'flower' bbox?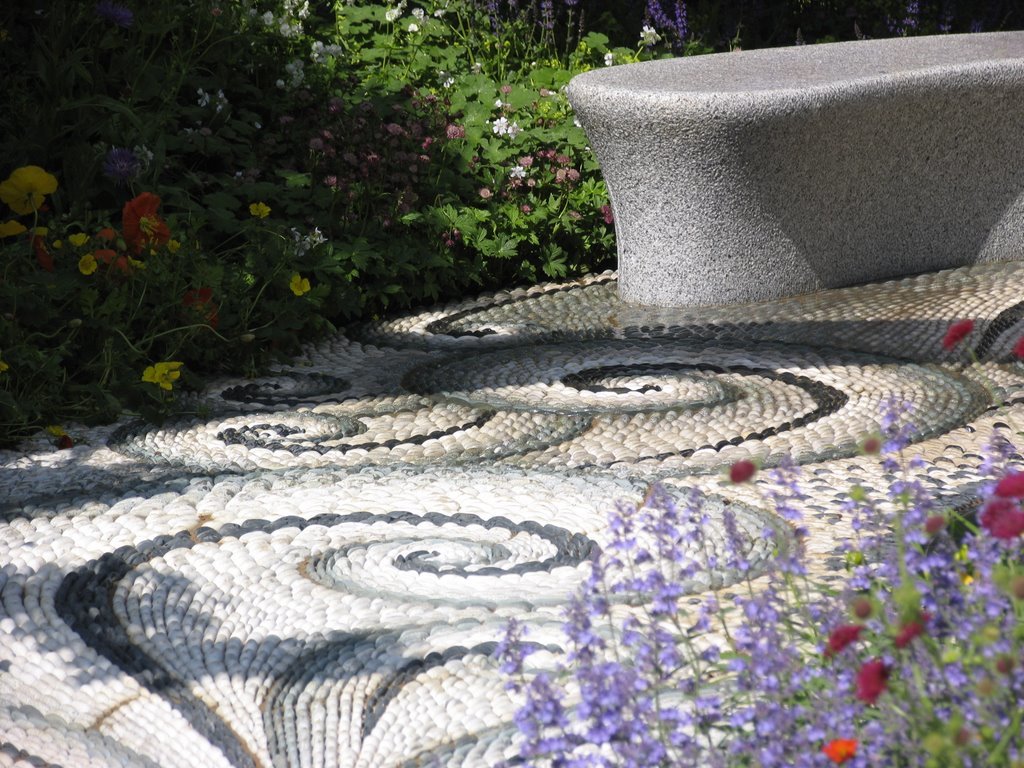
Rect(137, 360, 188, 392)
